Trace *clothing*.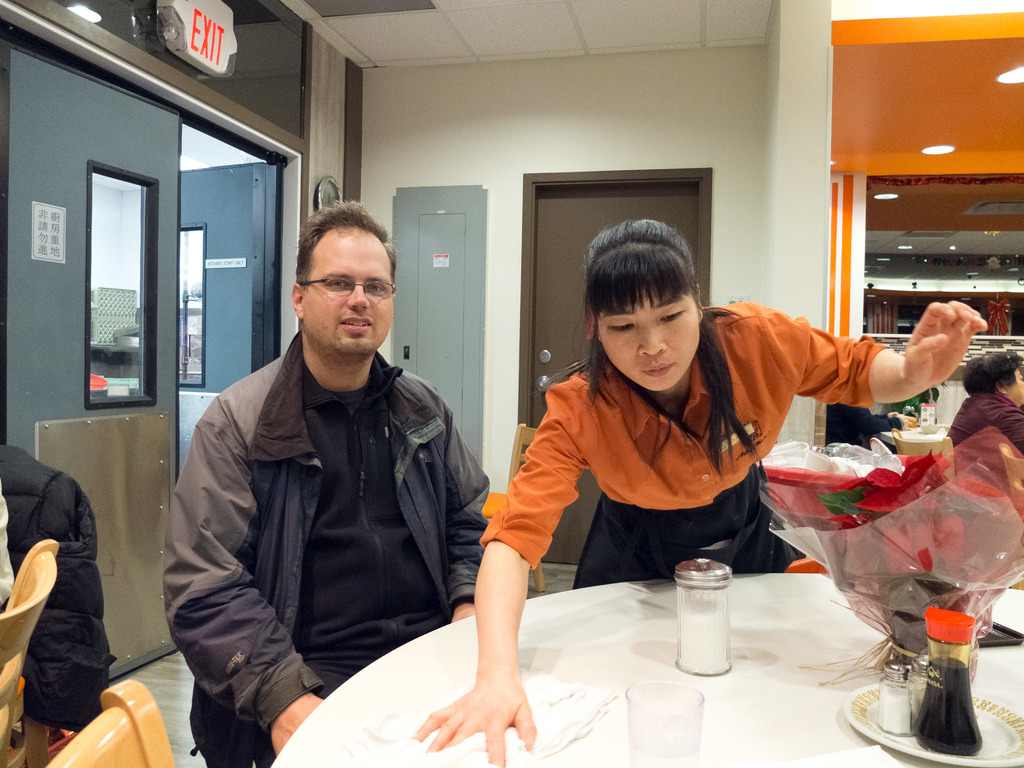
Traced to locate(950, 389, 1023, 461).
